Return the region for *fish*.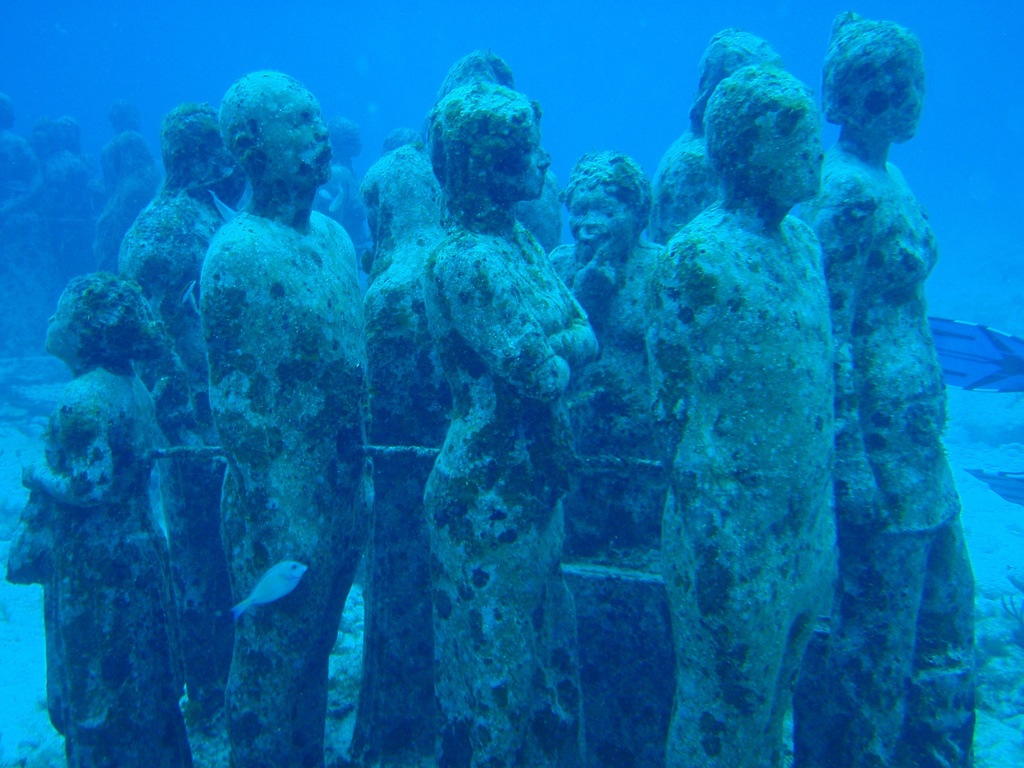
left=225, top=556, right=308, bottom=625.
